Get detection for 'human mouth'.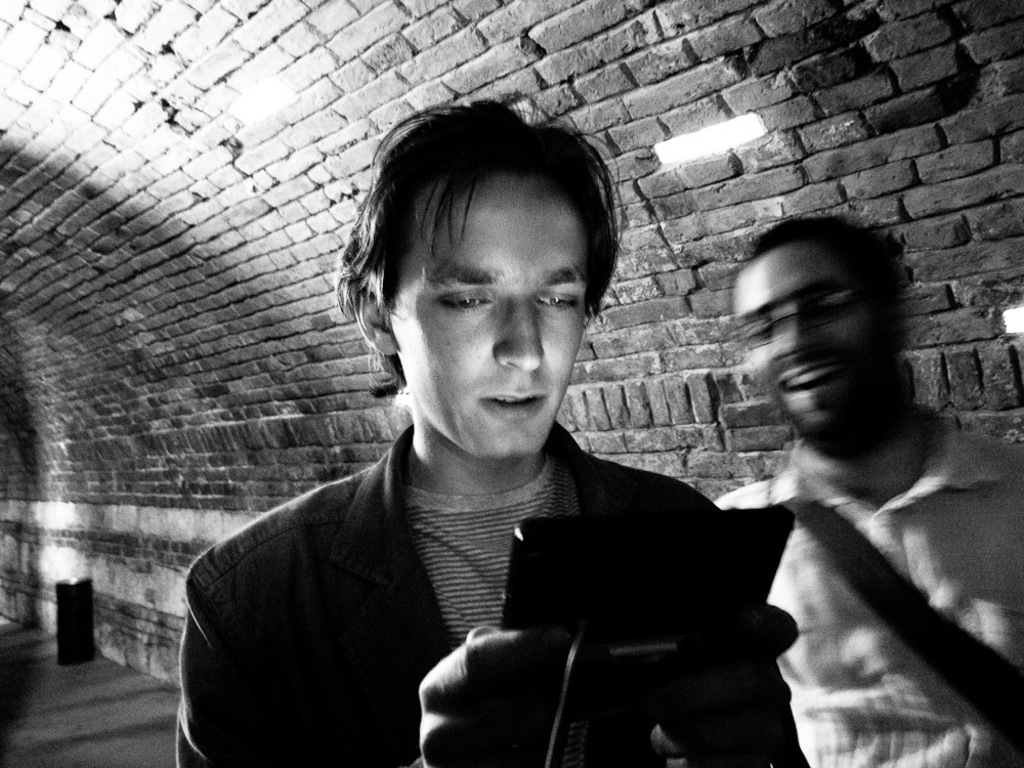
Detection: box(781, 366, 853, 401).
